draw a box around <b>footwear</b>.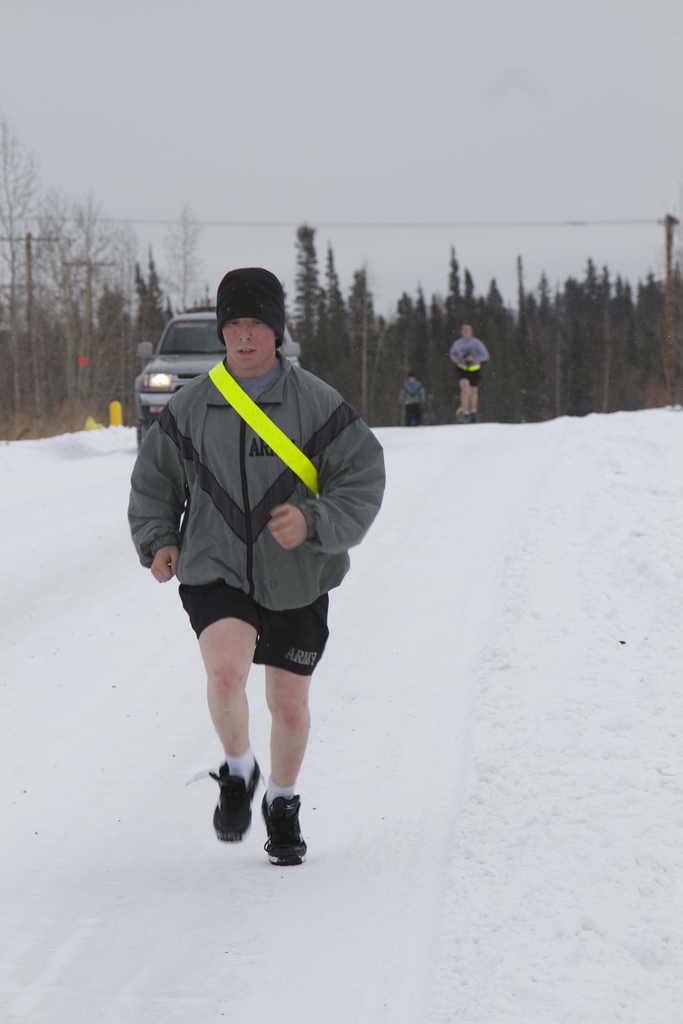
bbox=(203, 743, 266, 844).
